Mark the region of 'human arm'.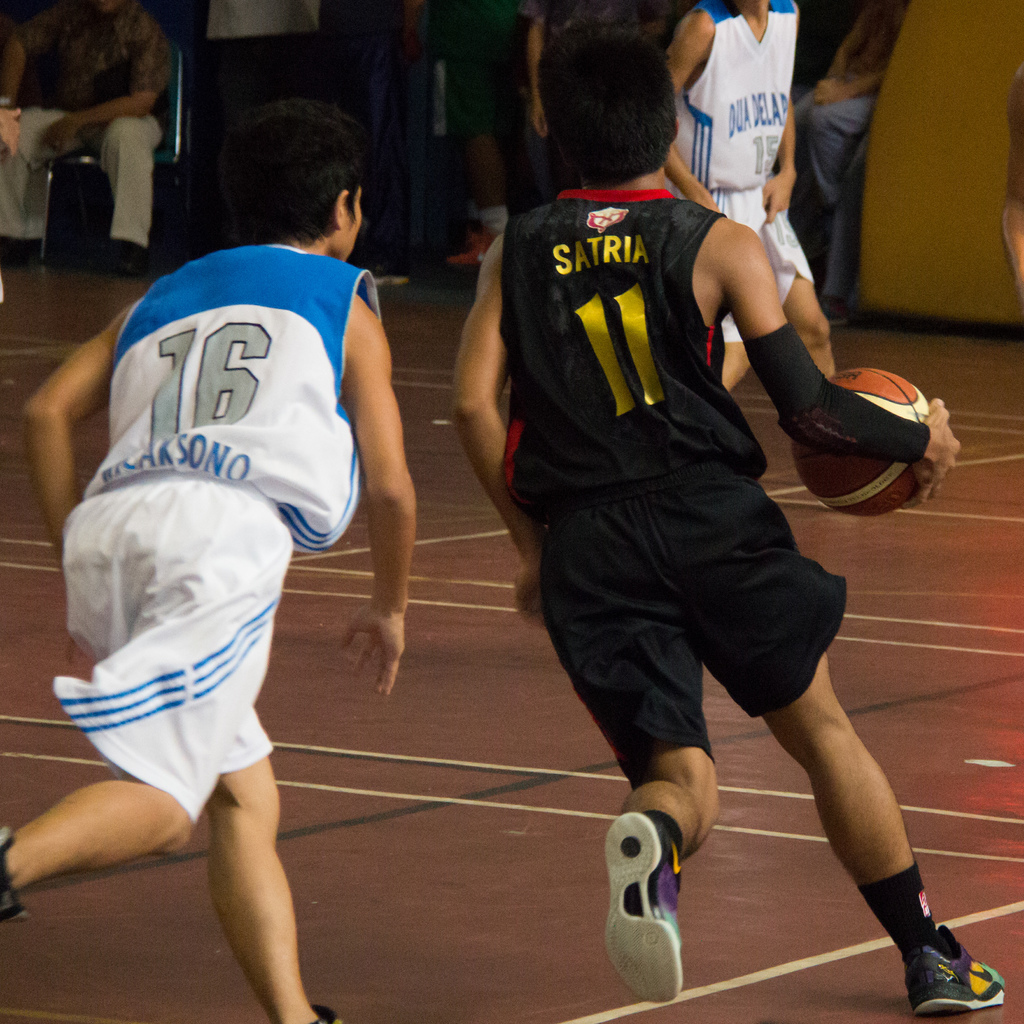
Region: (659,3,723,214).
